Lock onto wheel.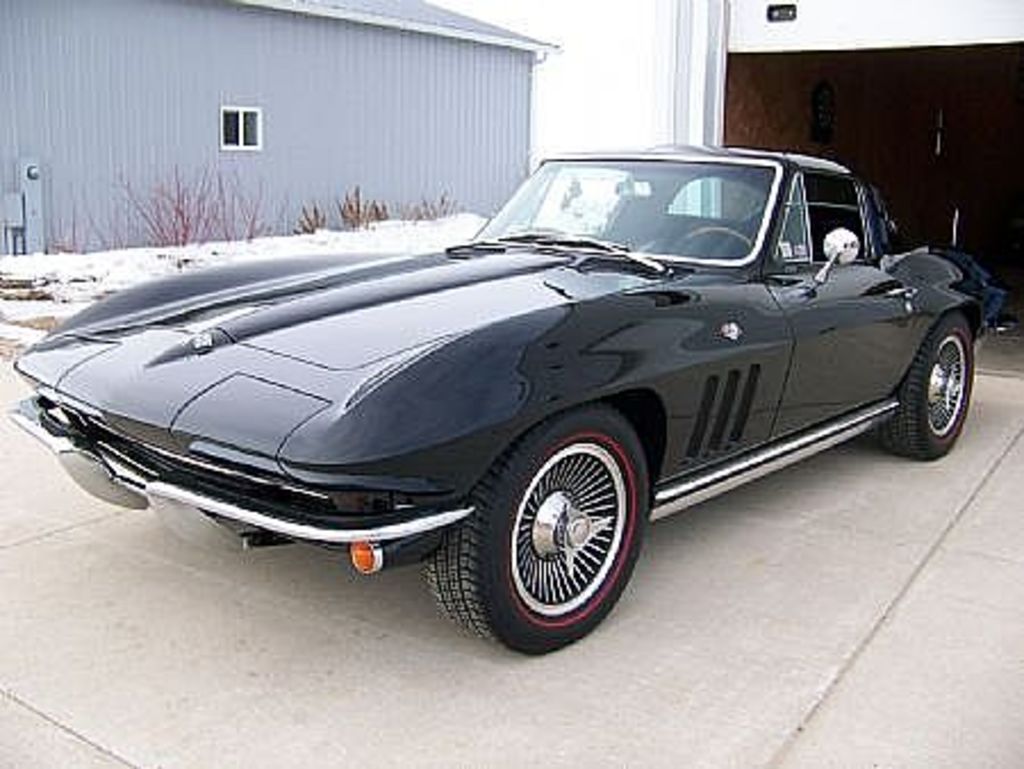
Locked: 881, 307, 976, 462.
